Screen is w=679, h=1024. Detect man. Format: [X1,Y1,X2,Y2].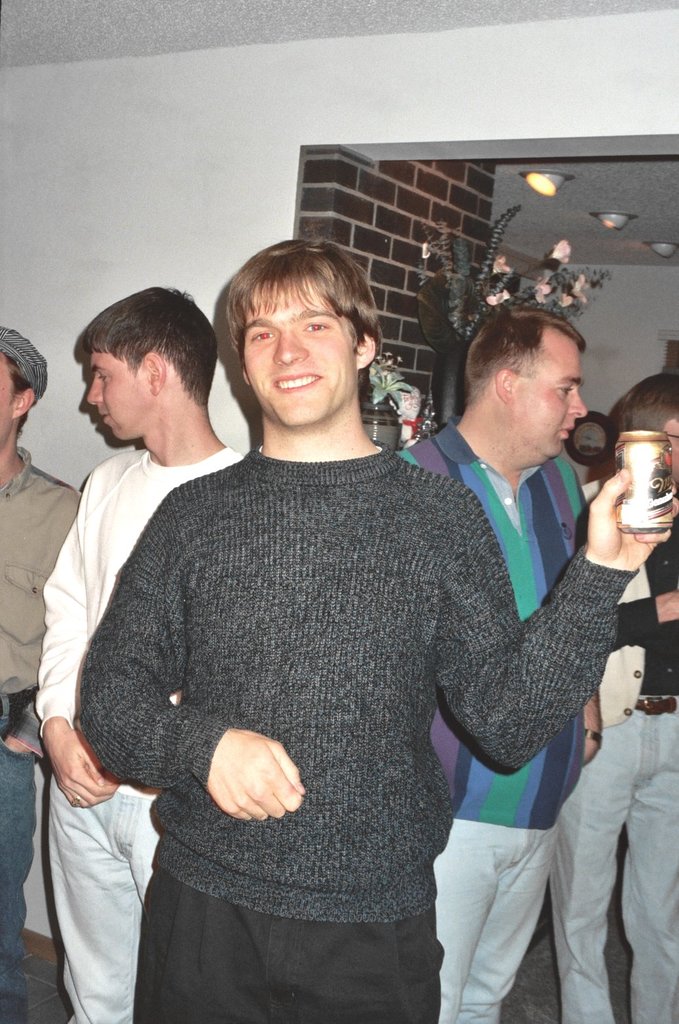
[0,311,74,1023].
